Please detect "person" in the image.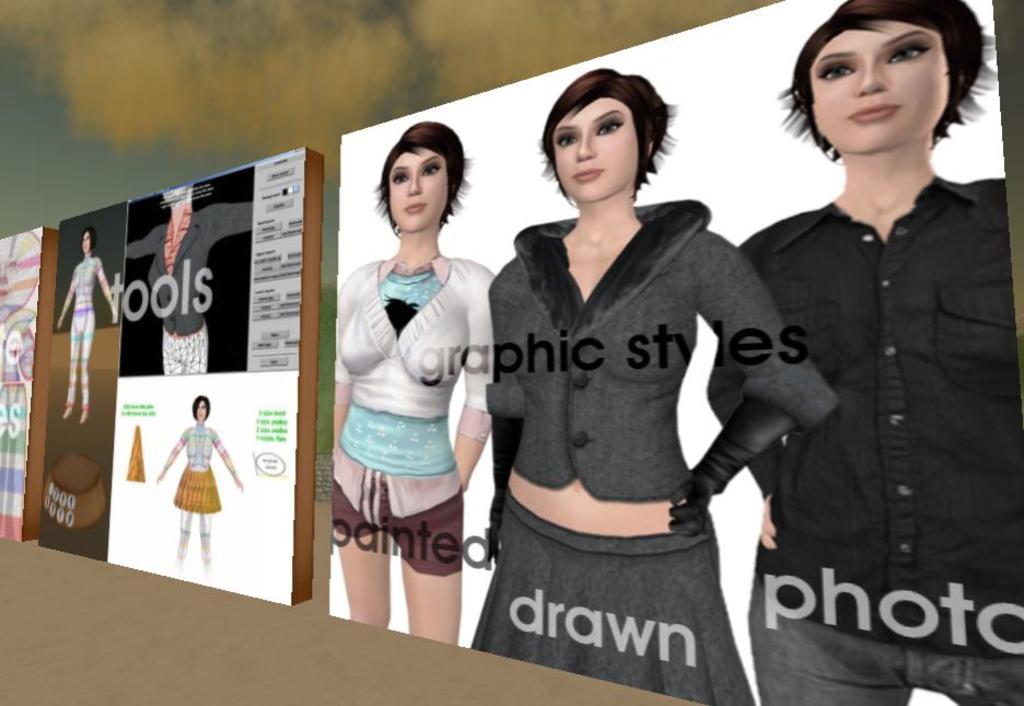
(465,67,836,705).
